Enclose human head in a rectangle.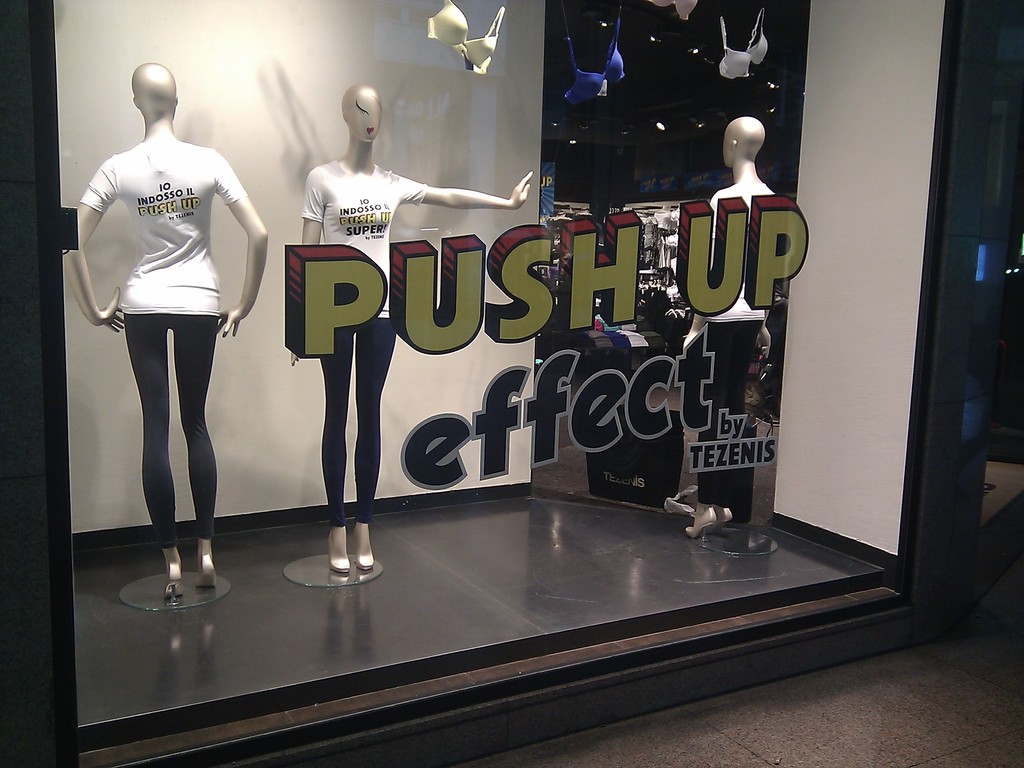
rect(341, 82, 383, 143).
